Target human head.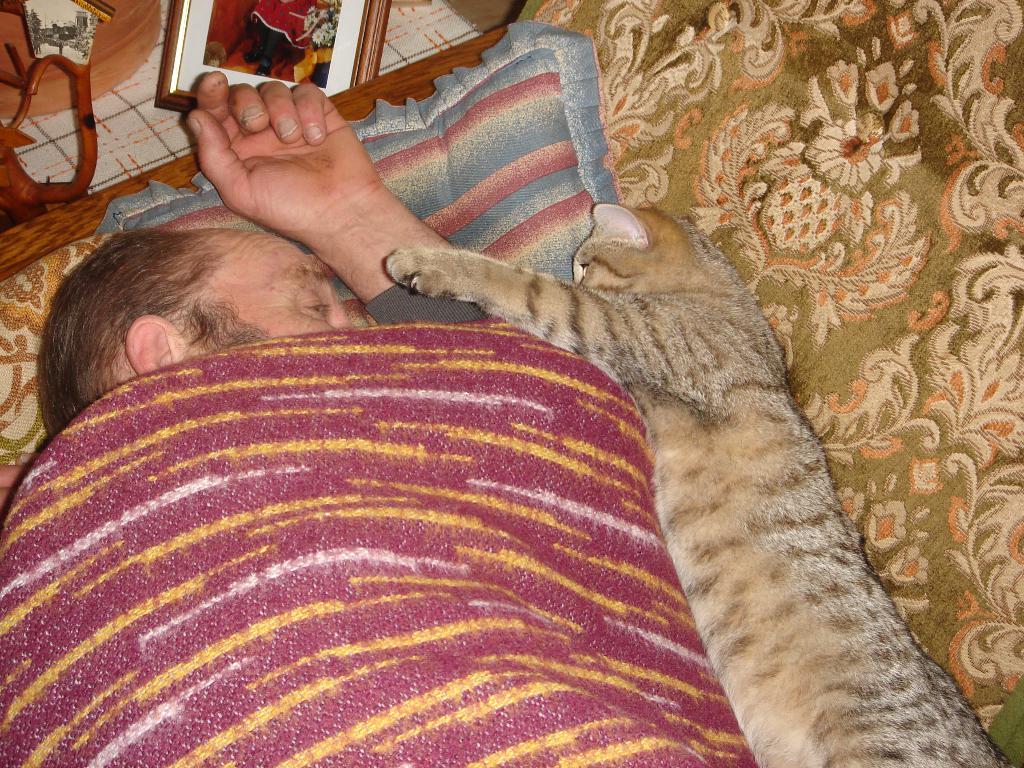
Target region: (x1=29, y1=215, x2=365, y2=412).
